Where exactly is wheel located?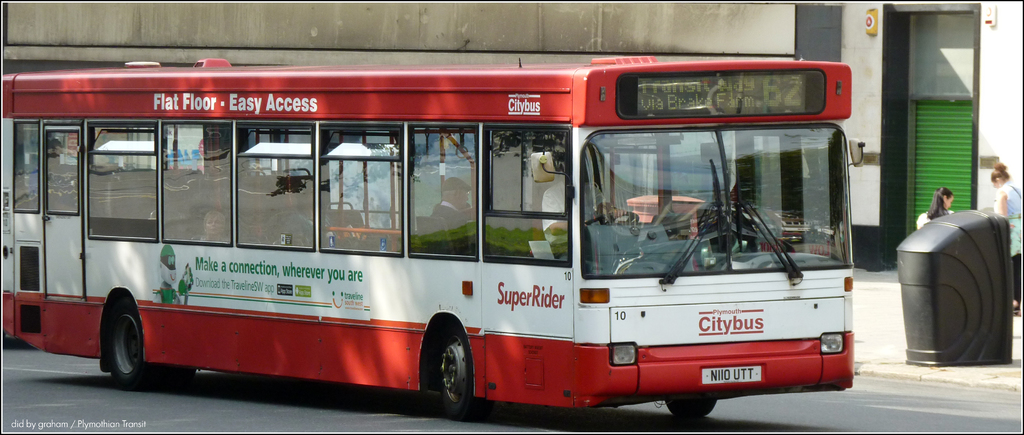
Its bounding box is box(99, 300, 199, 388).
